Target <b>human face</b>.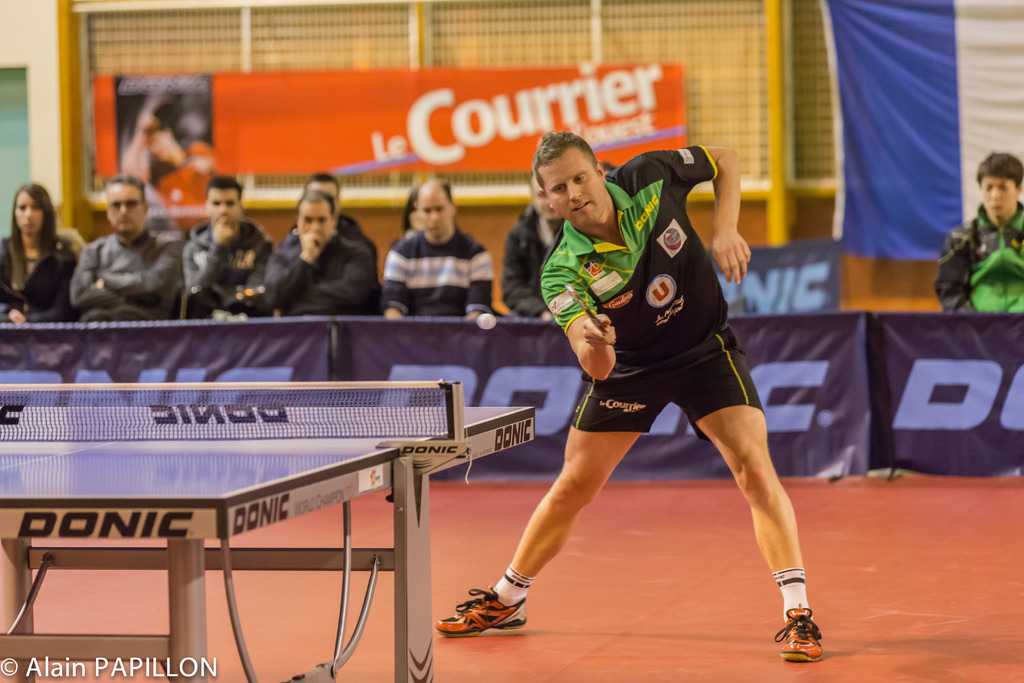
Target region: <region>306, 183, 340, 206</region>.
